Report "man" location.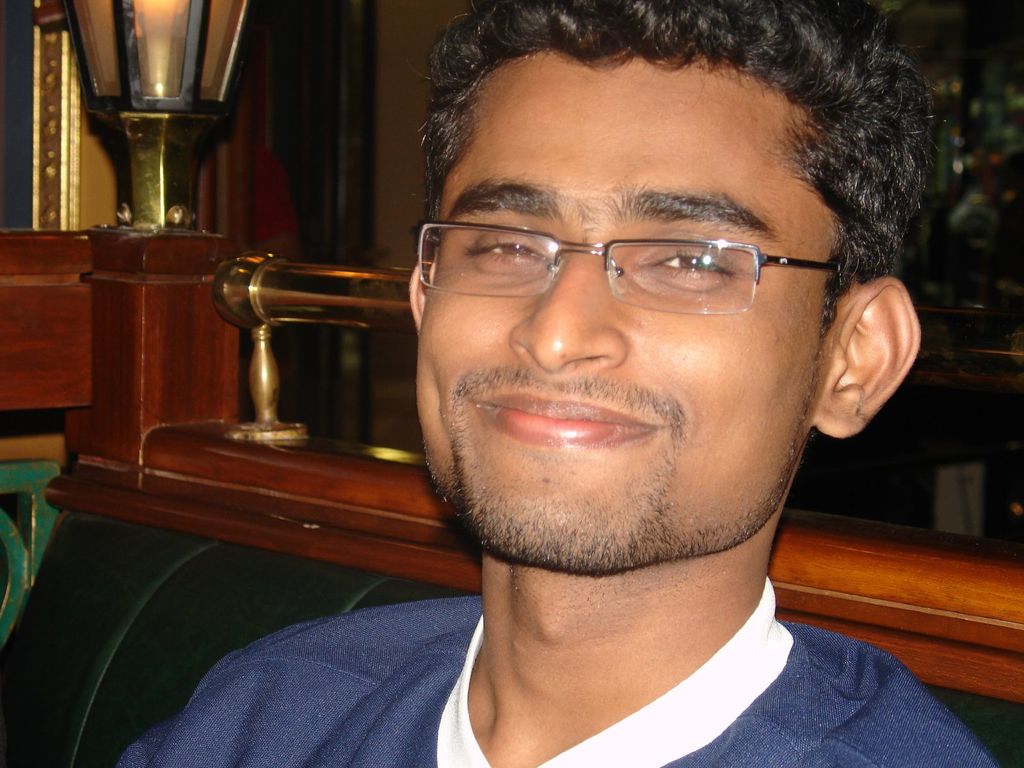
Report: bbox(114, 0, 1002, 767).
